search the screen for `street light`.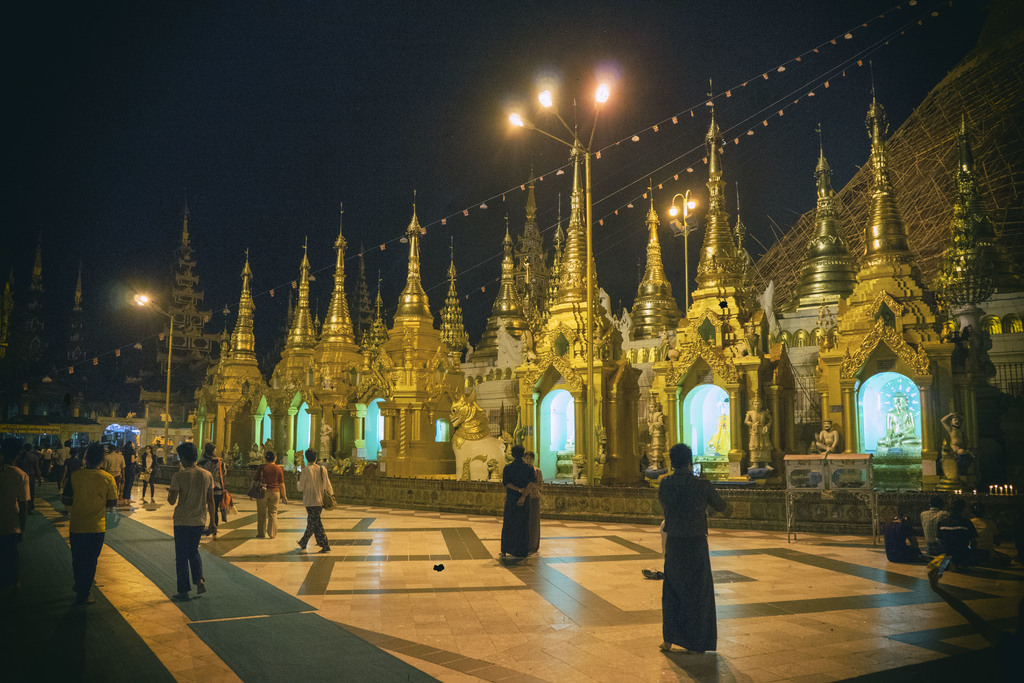
Found at box=[124, 294, 184, 467].
